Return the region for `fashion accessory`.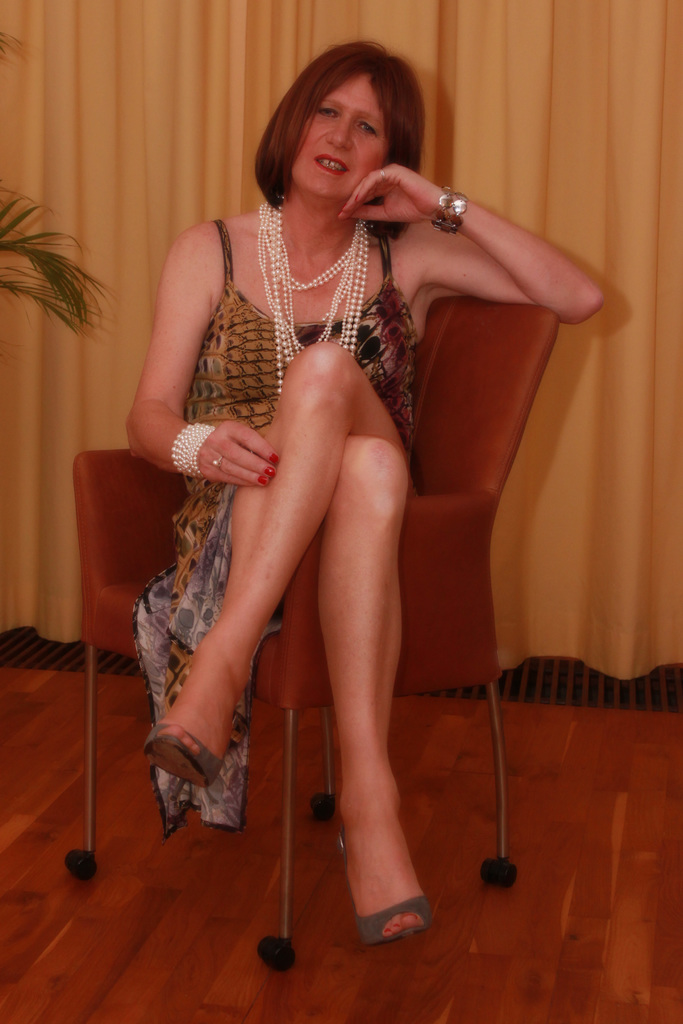
(left=253, top=190, right=370, bottom=398).
